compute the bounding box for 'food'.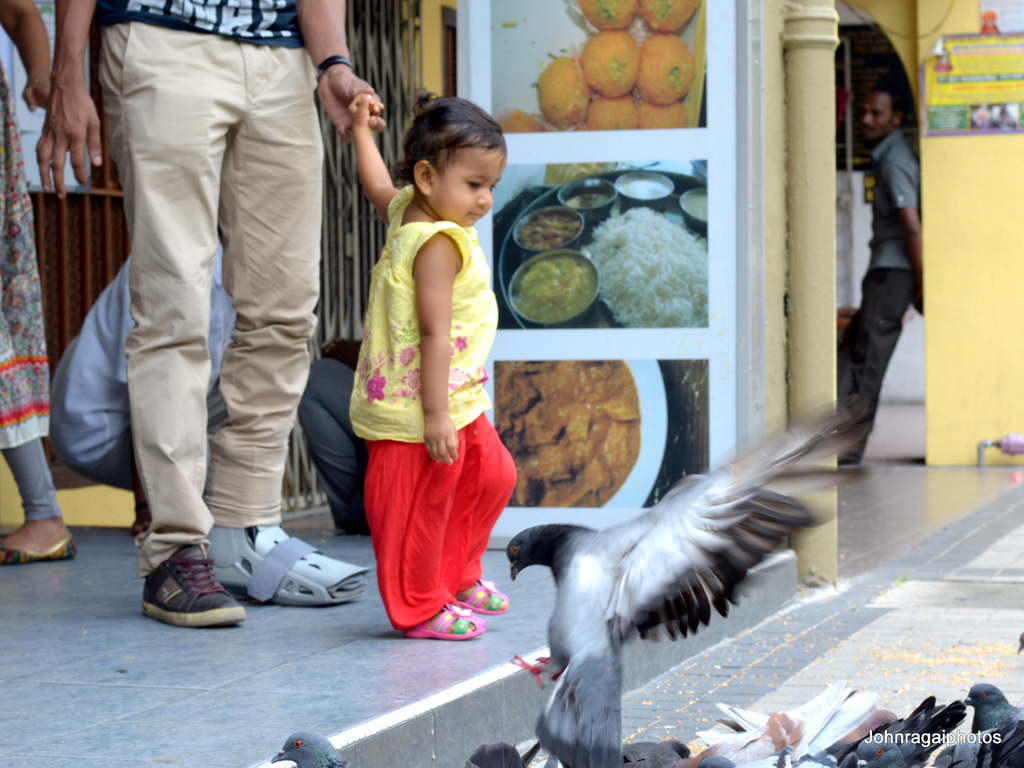
520:241:597:315.
